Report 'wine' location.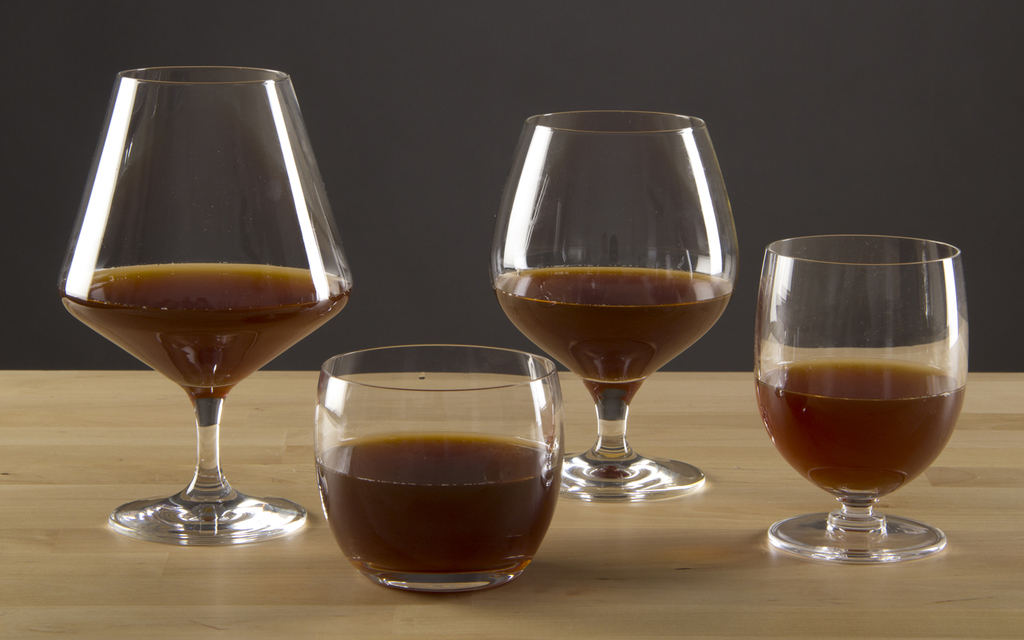
Report: detection(308, 430, 561, 581).
